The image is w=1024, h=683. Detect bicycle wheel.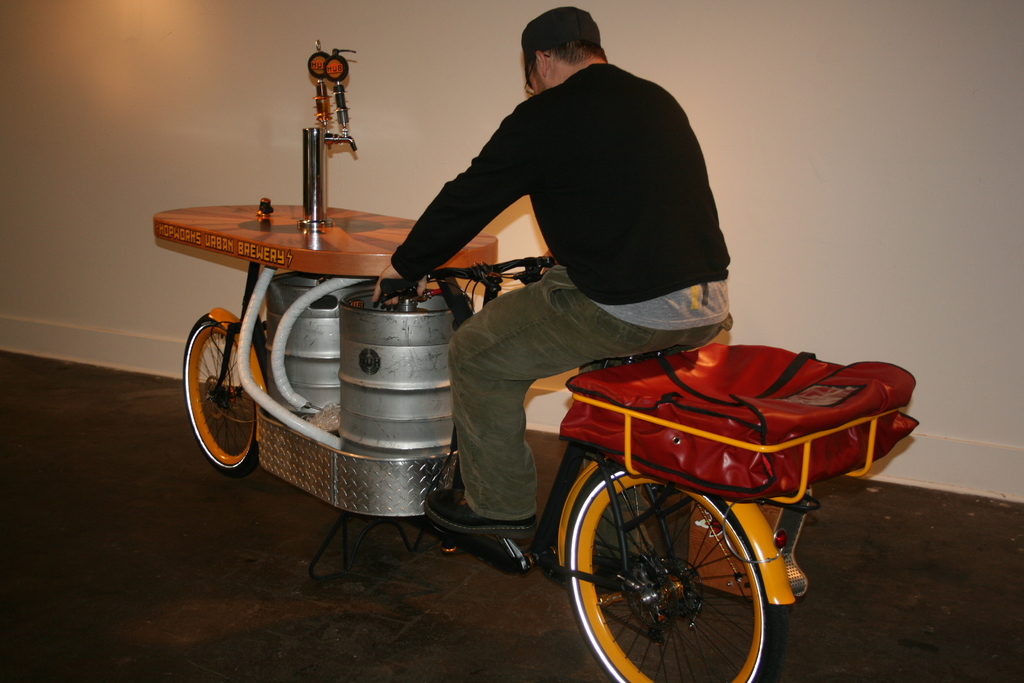
Detection: BBox(566, 482, 785, 674).
